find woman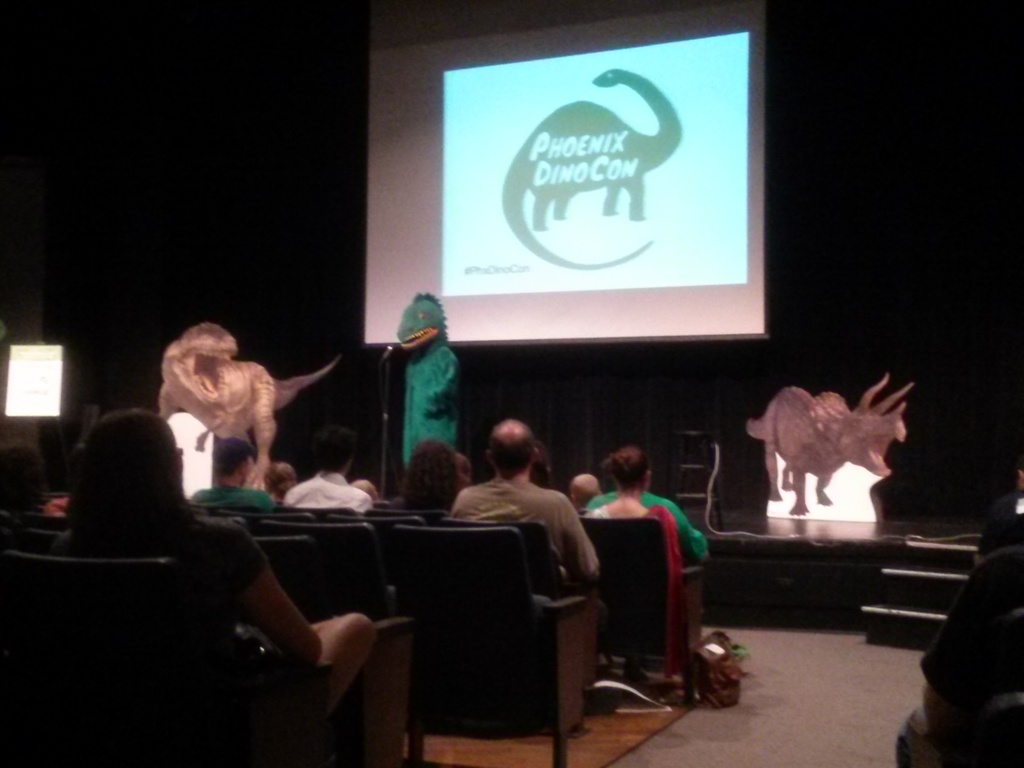
bbox=[39, 410, 378, 767]
